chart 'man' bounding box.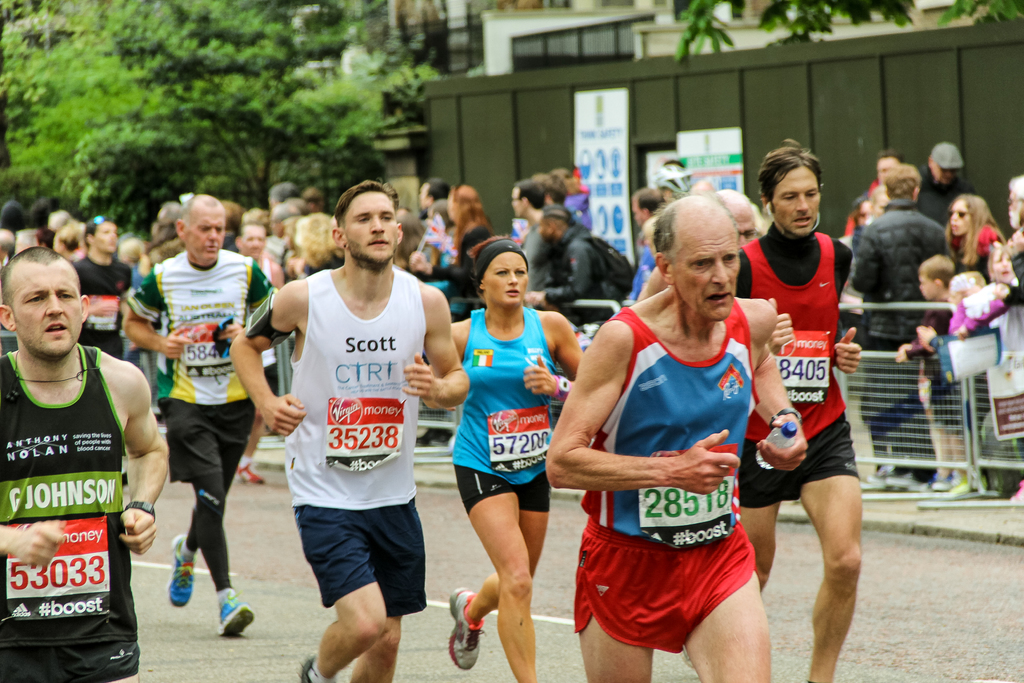
Charted: <bbox>909, 152, 979, 309</bbox>.
